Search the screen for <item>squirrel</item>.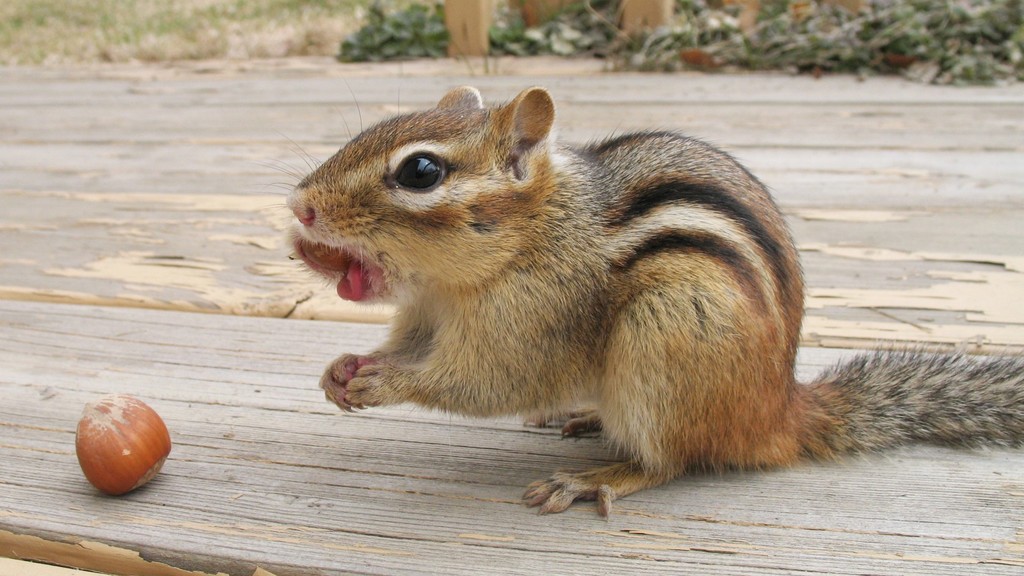
Found at [268, 56, 1023, 522].
